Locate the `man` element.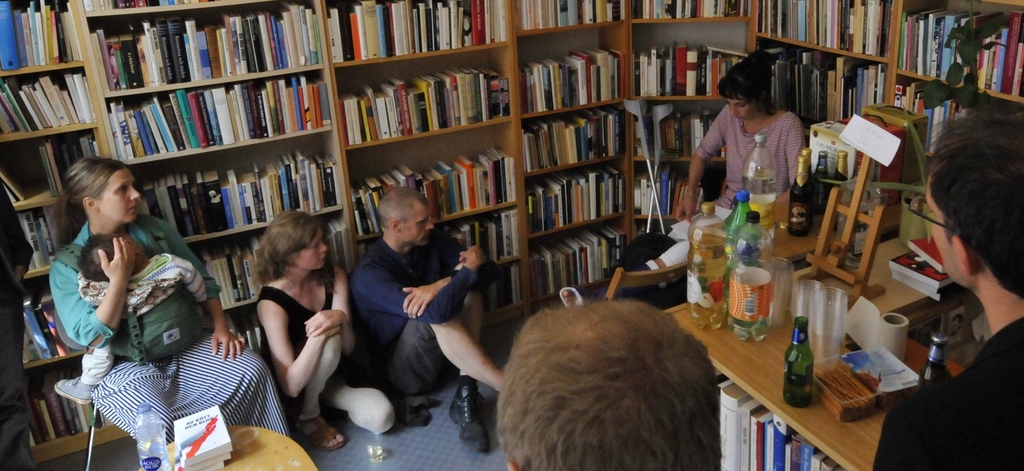
Element bbox: 494 305 728 470.
